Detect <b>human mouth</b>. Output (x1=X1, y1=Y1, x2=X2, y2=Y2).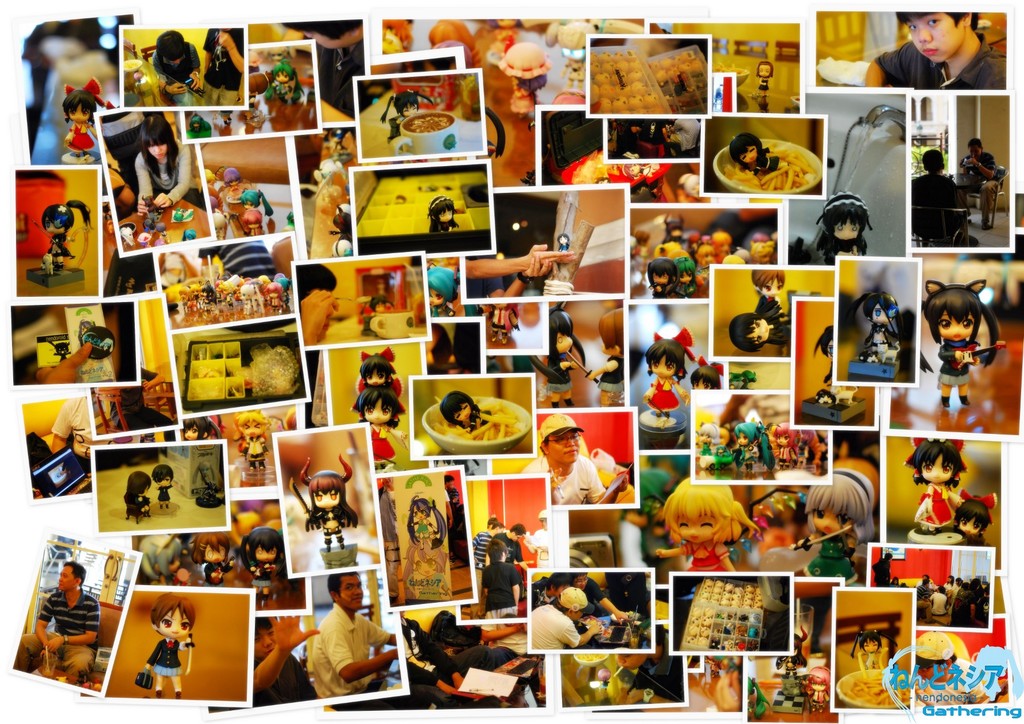
(x1=55, y1=577, x2=68, y2=588).
